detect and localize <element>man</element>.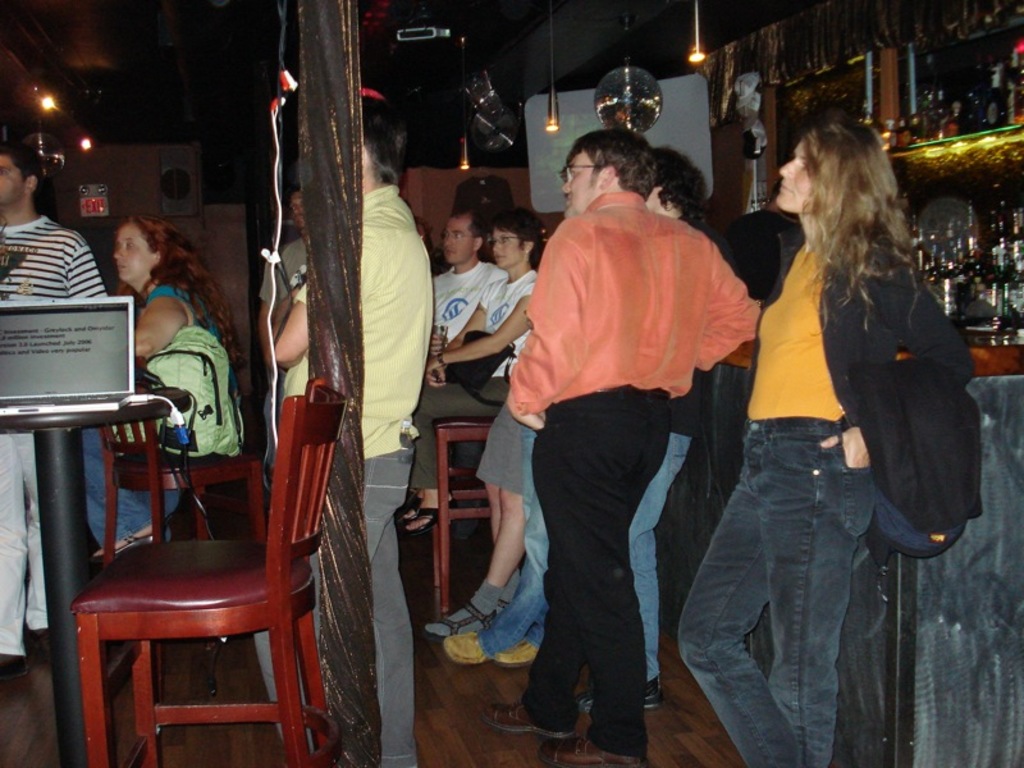
Localized at 274/100/425/767.
